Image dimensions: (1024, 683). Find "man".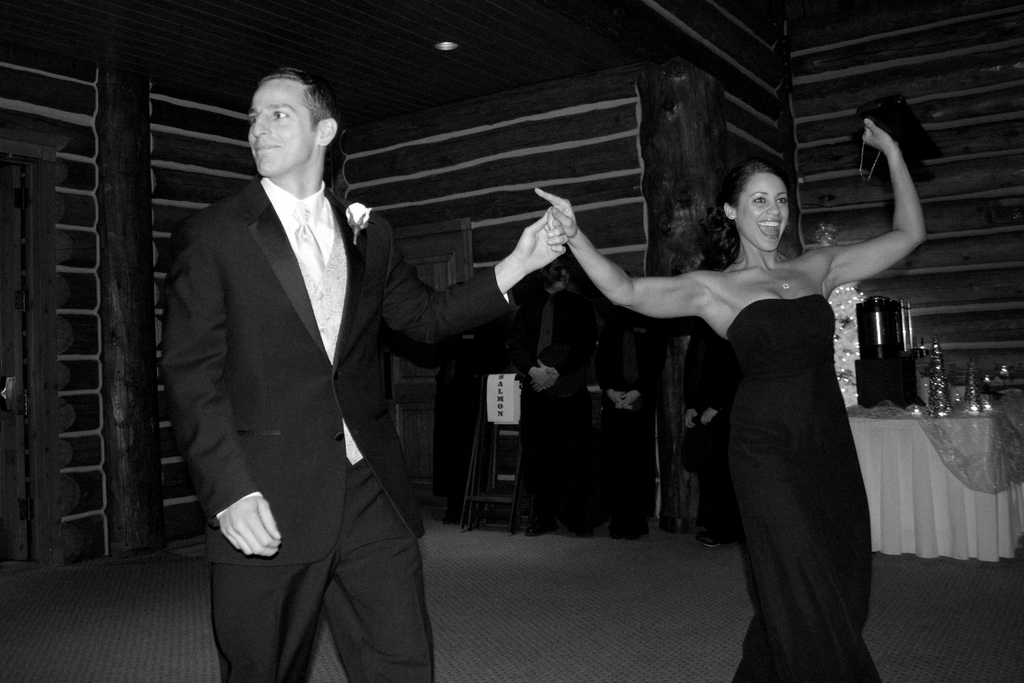
{"x1": 516, "y1": 254, "x2": 593, "y2": 541}.
